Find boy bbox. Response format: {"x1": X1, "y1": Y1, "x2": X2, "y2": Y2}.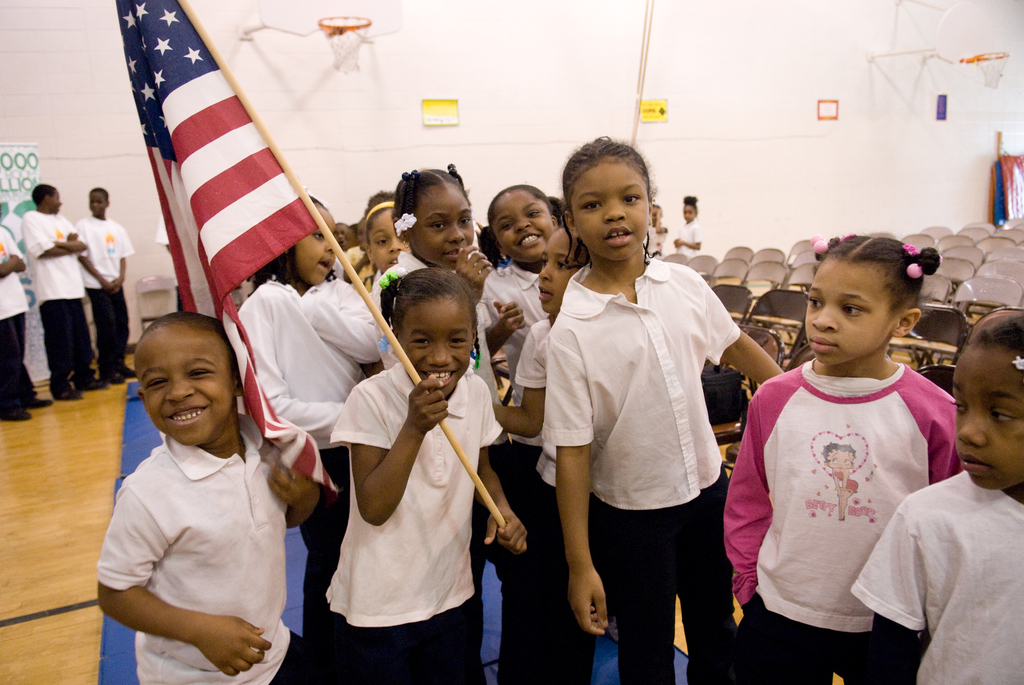
{"x1": 20, "y1": 178, "x2": 92, "y2": 396}.
